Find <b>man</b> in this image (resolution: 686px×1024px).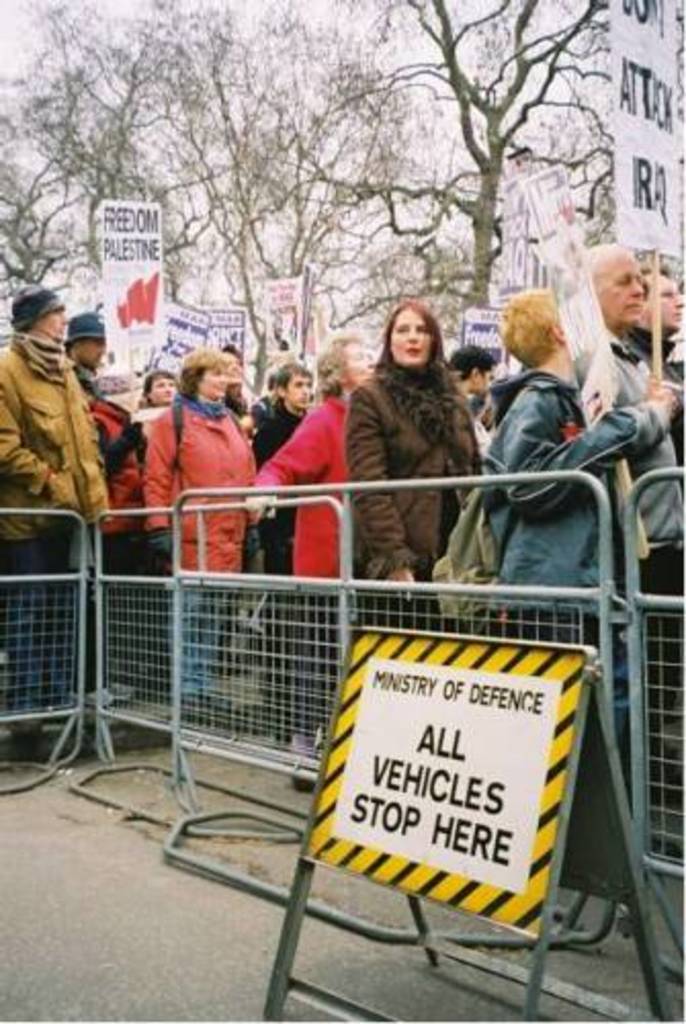
(489,289,668,784).
